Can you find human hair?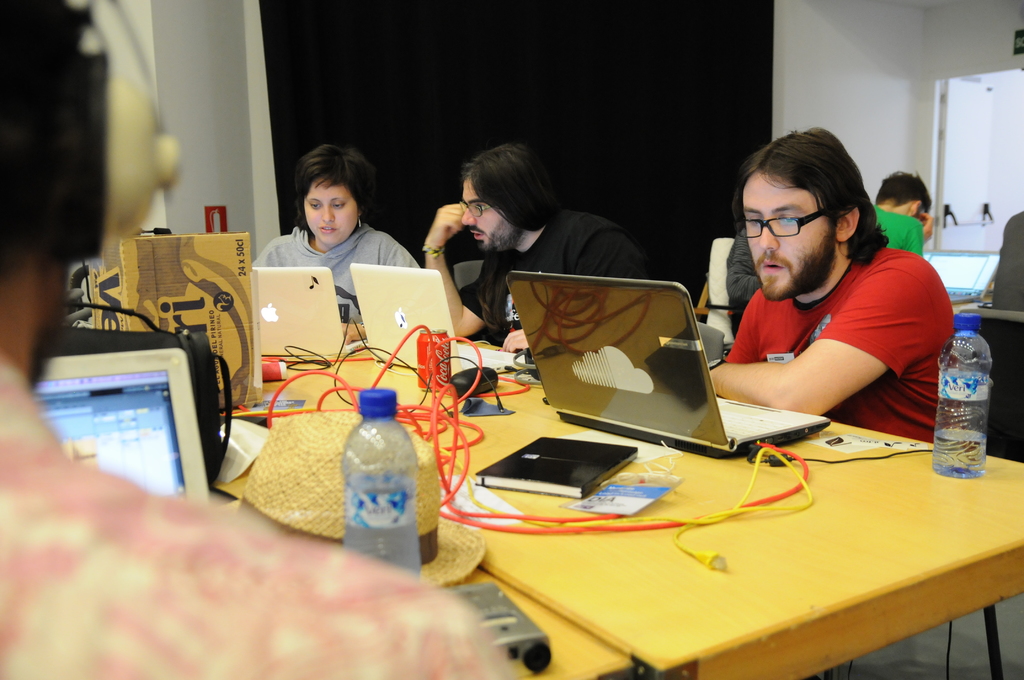
Yes, bounding box: x1=462 y1=143 x2=561 y2=232.
